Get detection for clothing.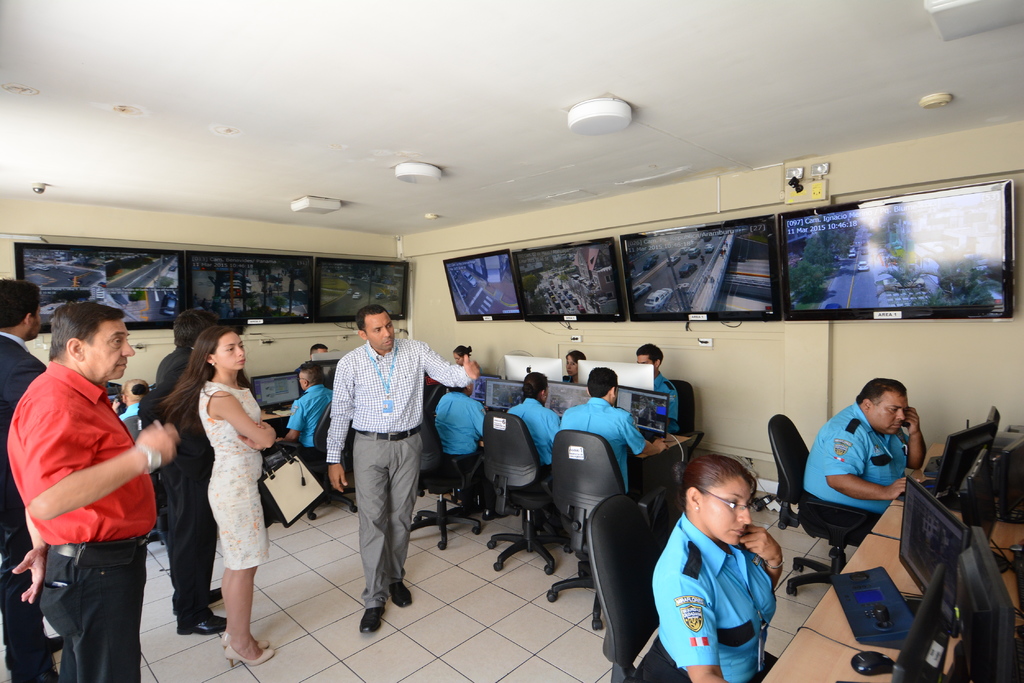
Detection: [803,401,910,515].
